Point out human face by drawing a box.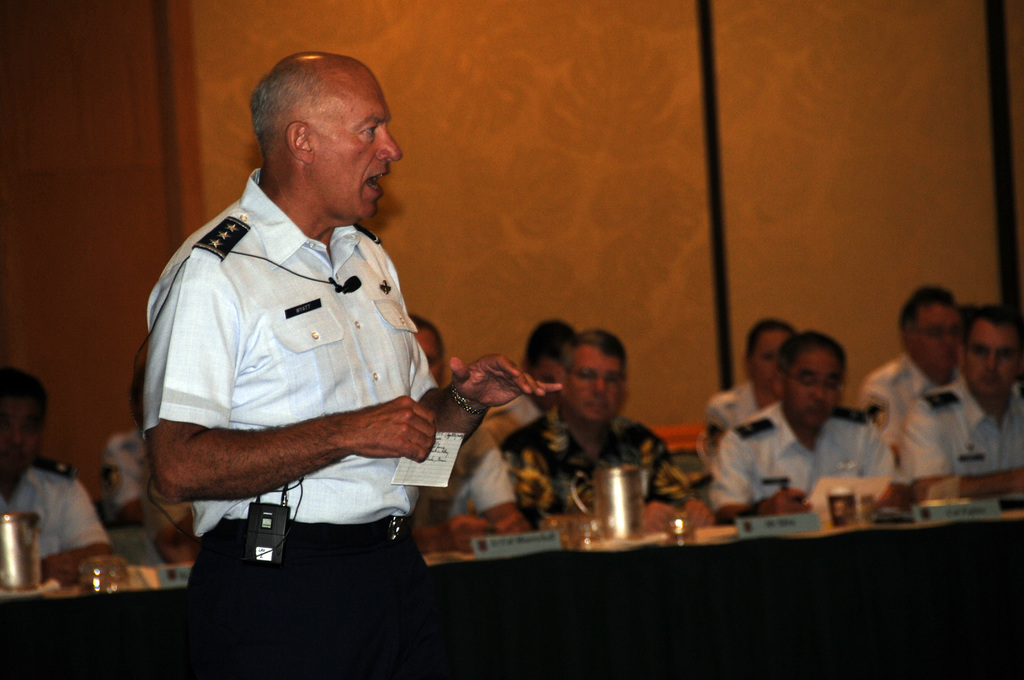
0:403:42:480.
